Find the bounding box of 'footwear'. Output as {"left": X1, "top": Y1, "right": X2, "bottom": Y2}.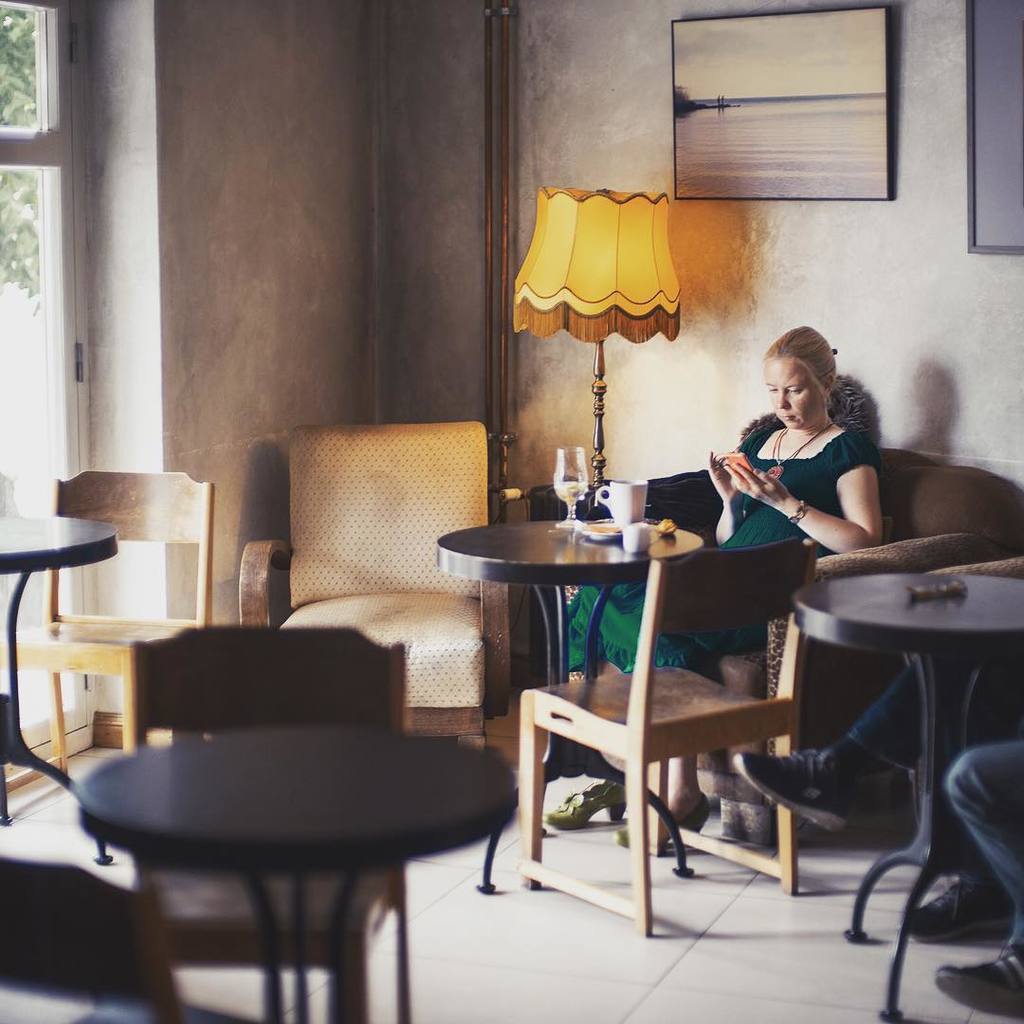
{"left": 901, "top": 871, "right": 1012, "bottom": 943}.
